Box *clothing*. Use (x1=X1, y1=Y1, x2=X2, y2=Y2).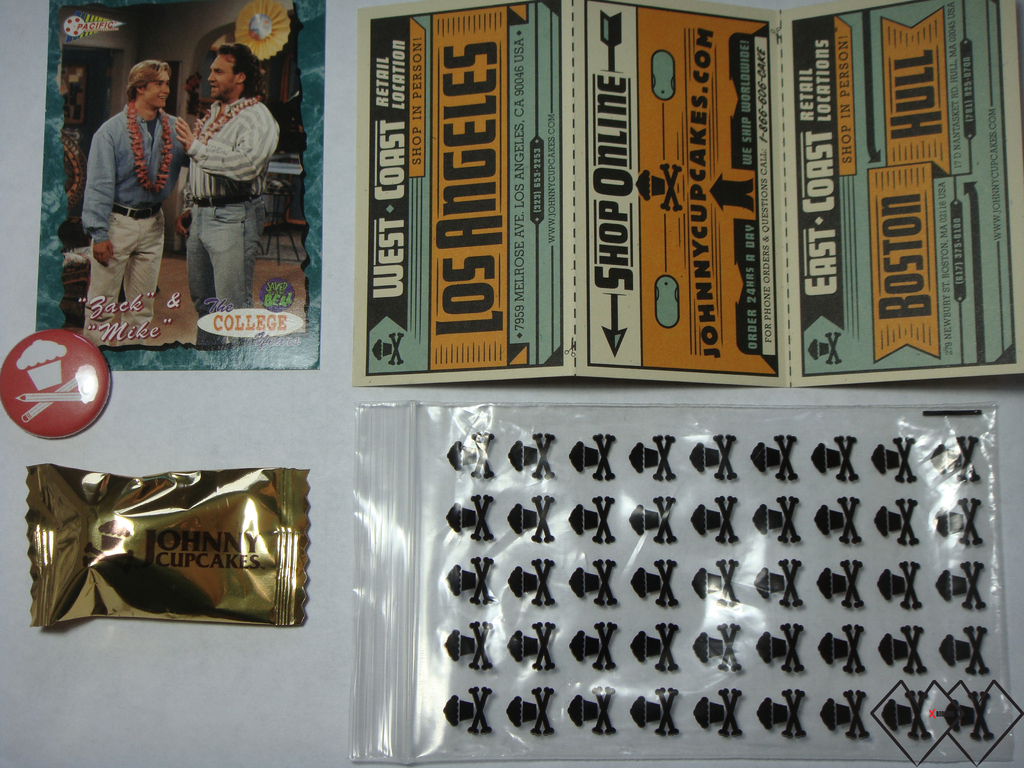
(x1=85, y1=111, x2=181, y2=344).
